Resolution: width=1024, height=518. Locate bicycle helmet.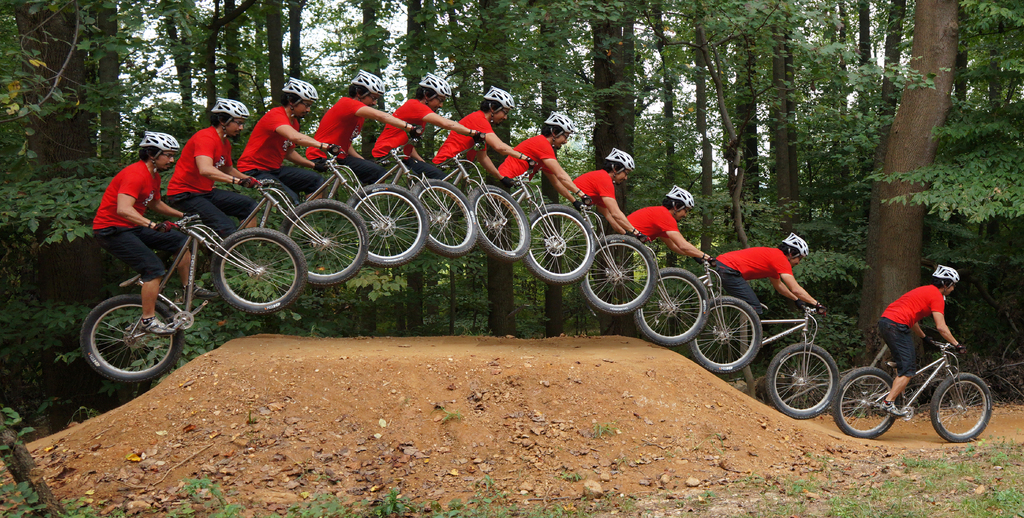
pyautogui.locateOnScreen(784, 231, 806, 254).
